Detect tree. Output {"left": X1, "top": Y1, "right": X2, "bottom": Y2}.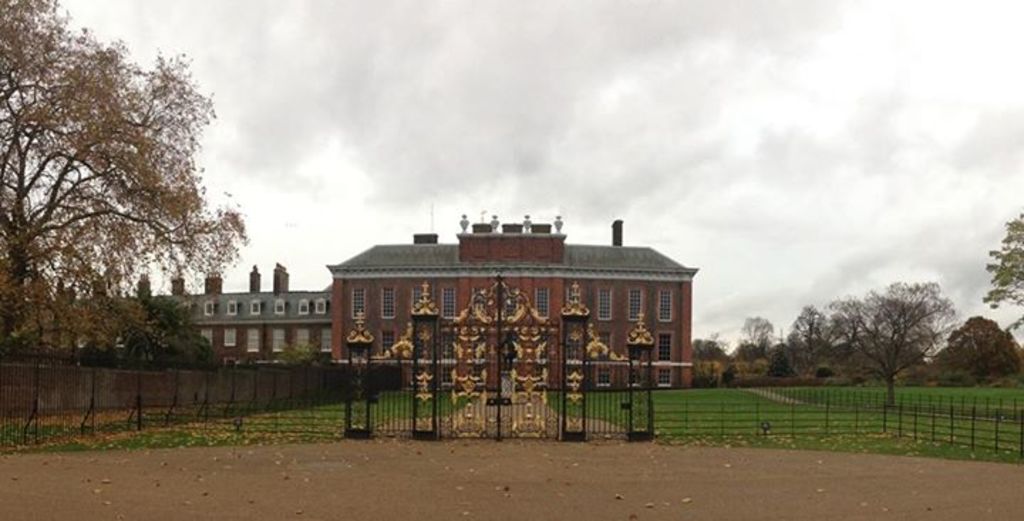
{"left": 954, "top": 310, "right": 1020, "bottom": 396}.
